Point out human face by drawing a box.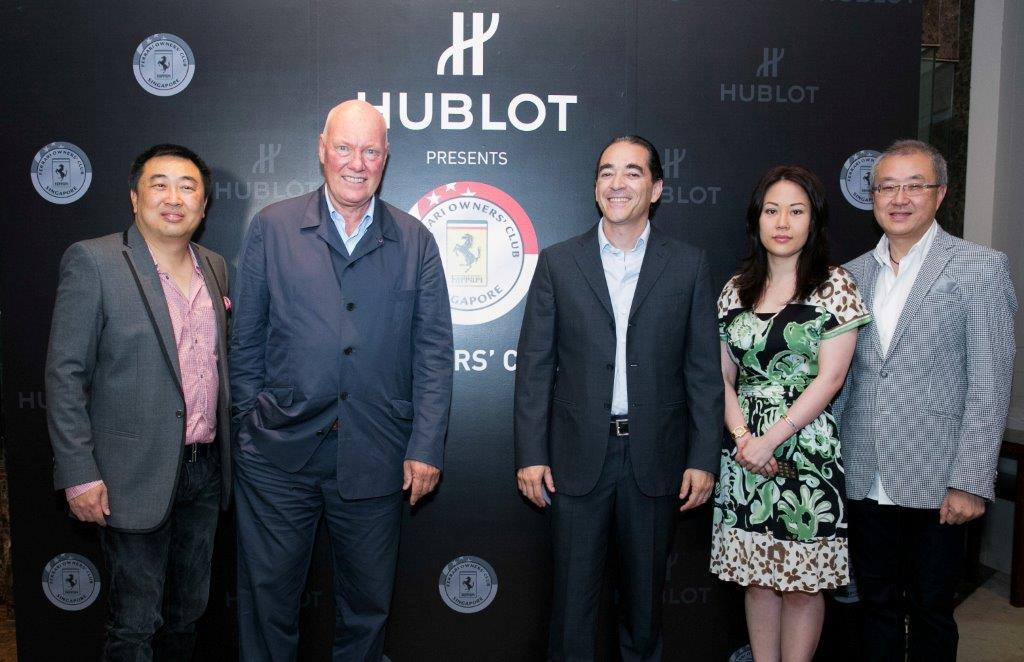
(x1=322, y1=106, x2=395, y2=210).
